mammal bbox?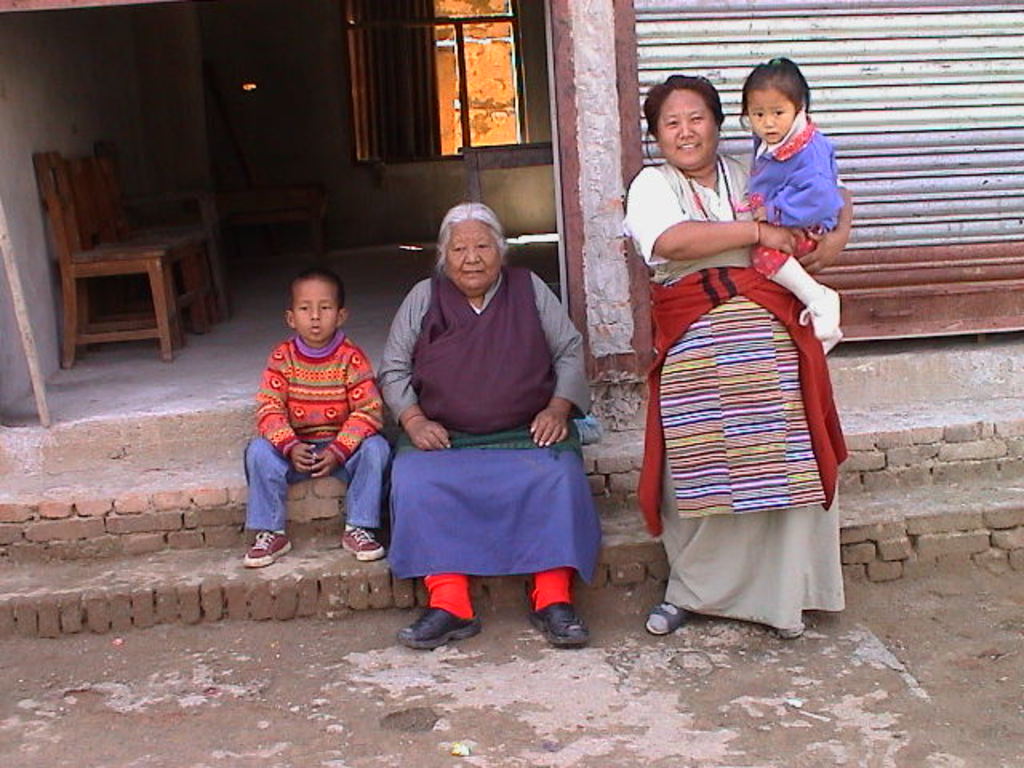
{"x1": 736, "y1": 53, "x2": 846, "y2": 347}
